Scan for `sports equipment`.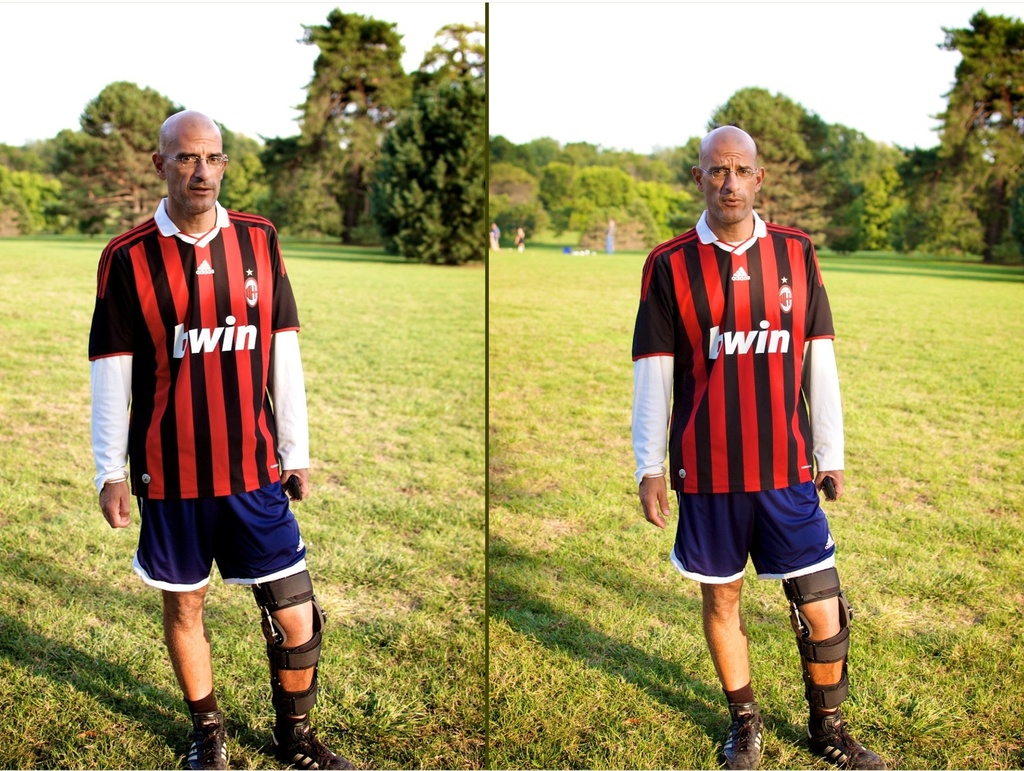
Scan result: x1=724 y1=701 x2=769 y2=770.
